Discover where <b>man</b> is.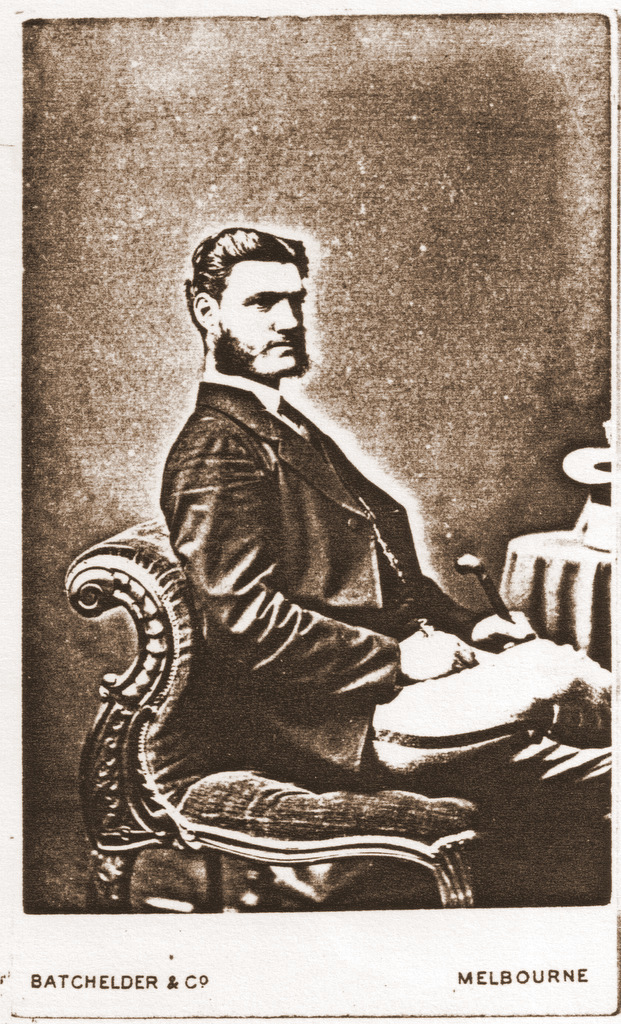
Discovered at bbox(99, 203, 519, 854).
